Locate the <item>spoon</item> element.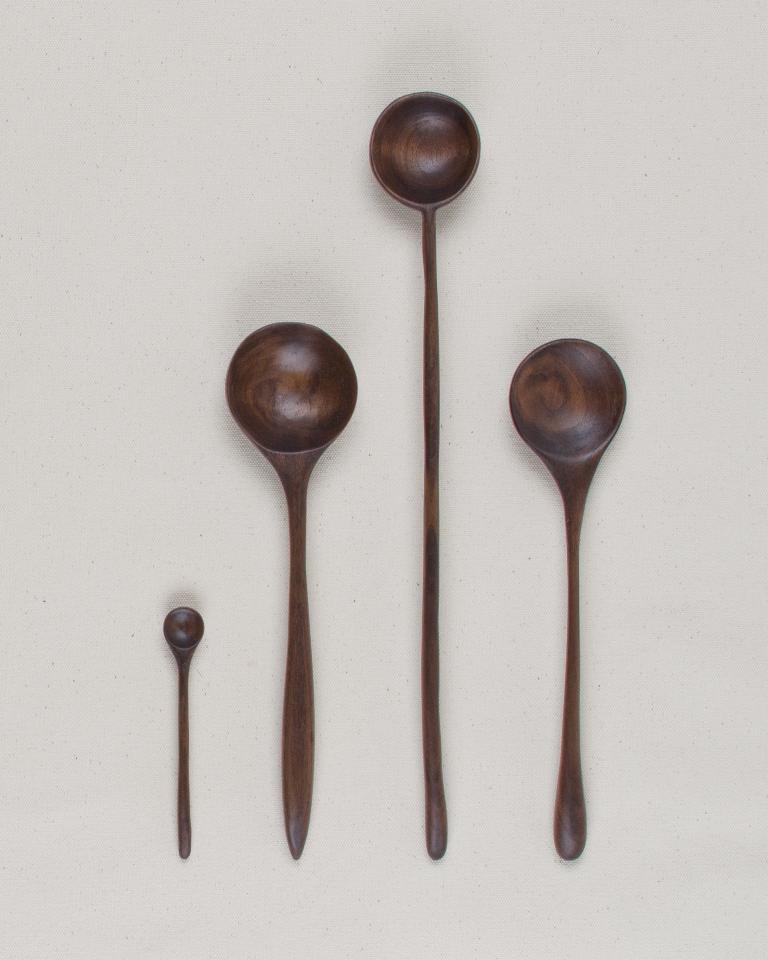
Element bbox: [226, 319, 359, 856].
